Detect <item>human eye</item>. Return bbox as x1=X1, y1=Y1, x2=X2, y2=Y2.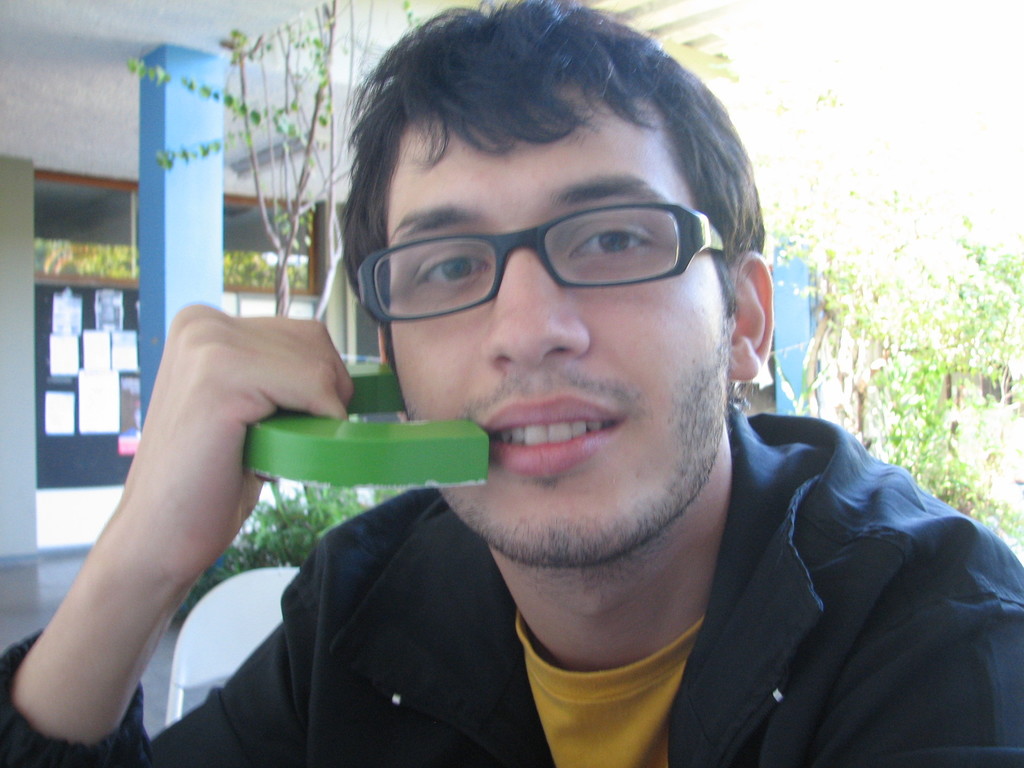
x1=398, y1=230, x2=506, y2=303.
